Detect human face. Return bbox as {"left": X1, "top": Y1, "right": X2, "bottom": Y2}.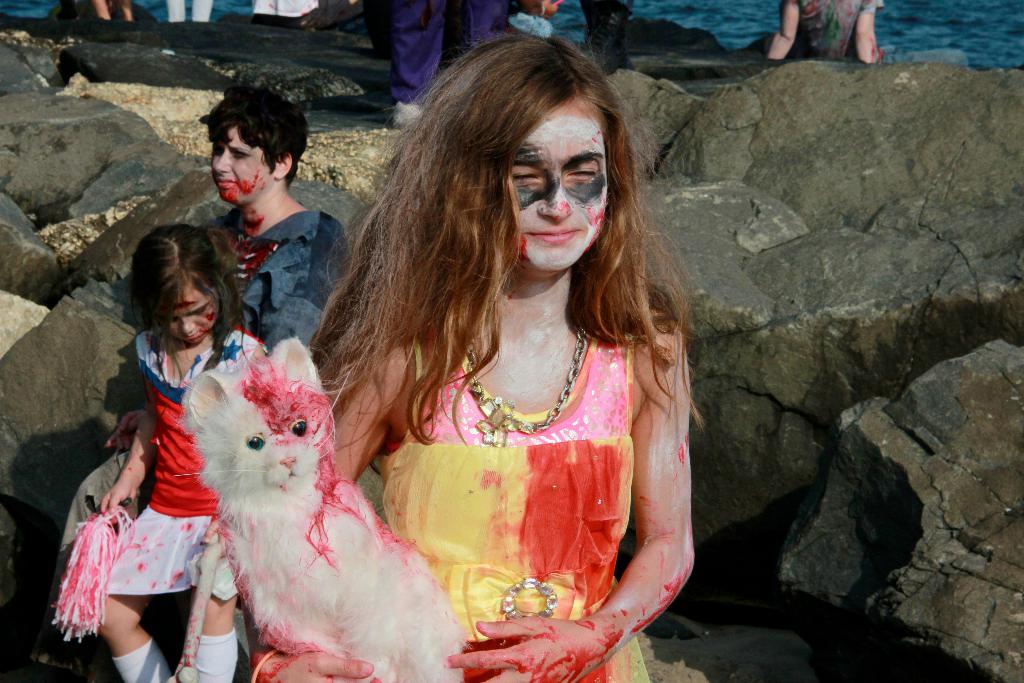
{"left": 169, "top": 285, "right": 218, "bottom": 347}.
